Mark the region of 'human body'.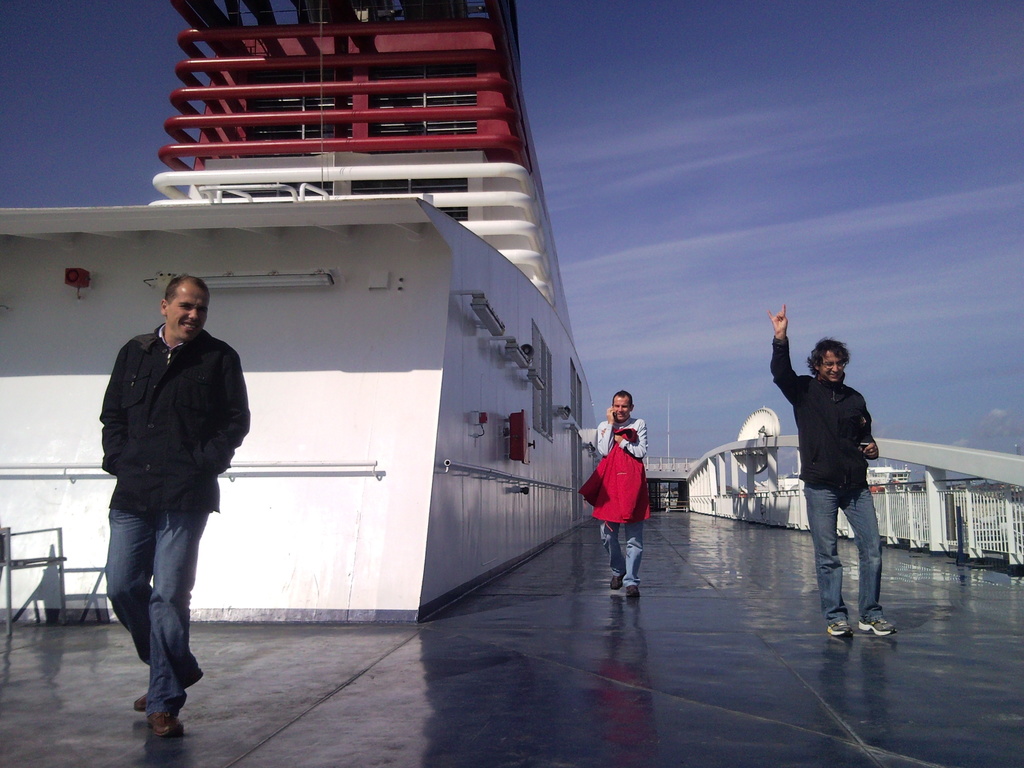
Region: bbox=[763, 308, 904, 641].
